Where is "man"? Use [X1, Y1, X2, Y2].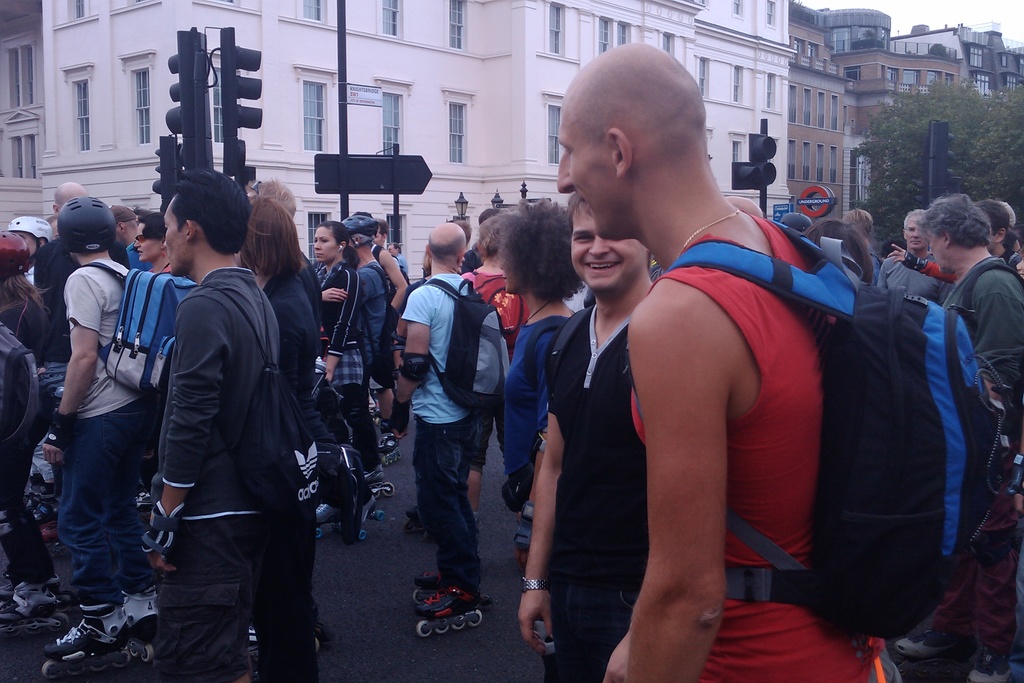
[918, 187, 1023, 426].
